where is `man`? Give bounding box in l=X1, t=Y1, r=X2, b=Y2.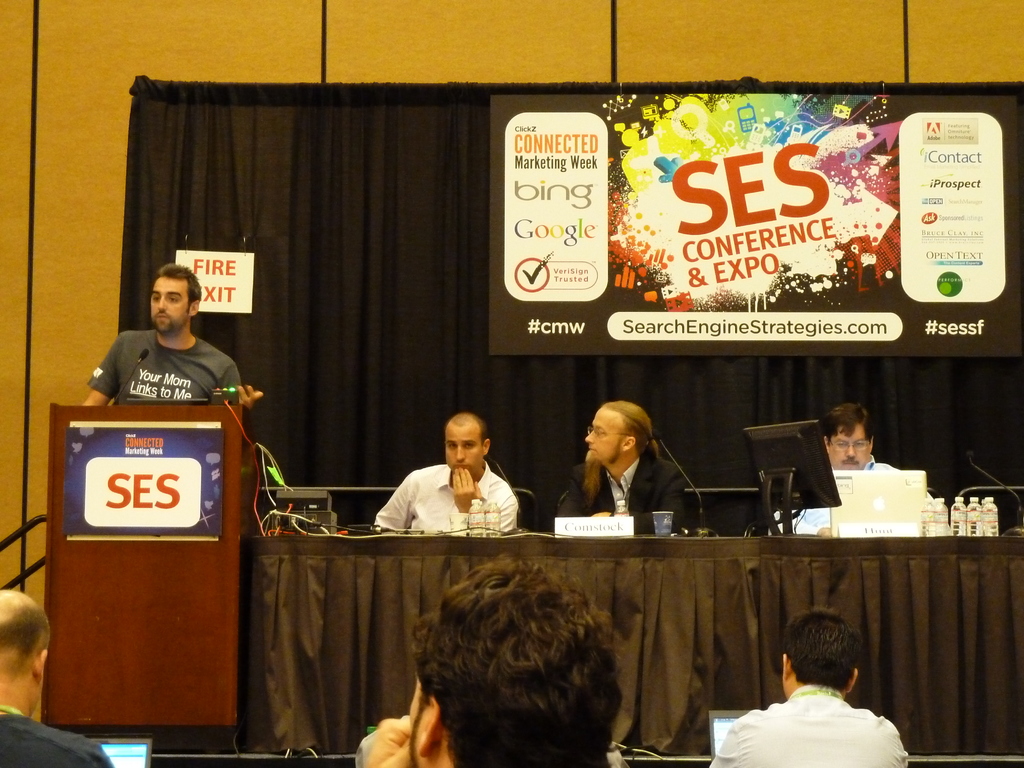
l=355, t=558, r=623, b=767.
